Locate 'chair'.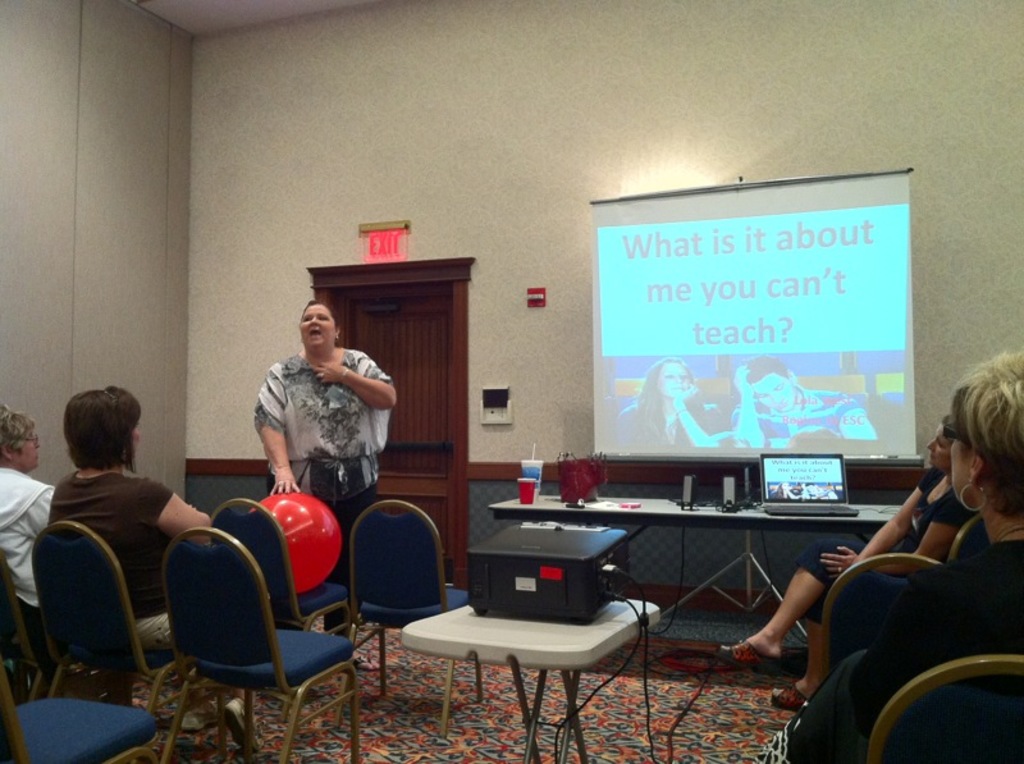
Bounding box: bbox(338, 498, 488, 735).
